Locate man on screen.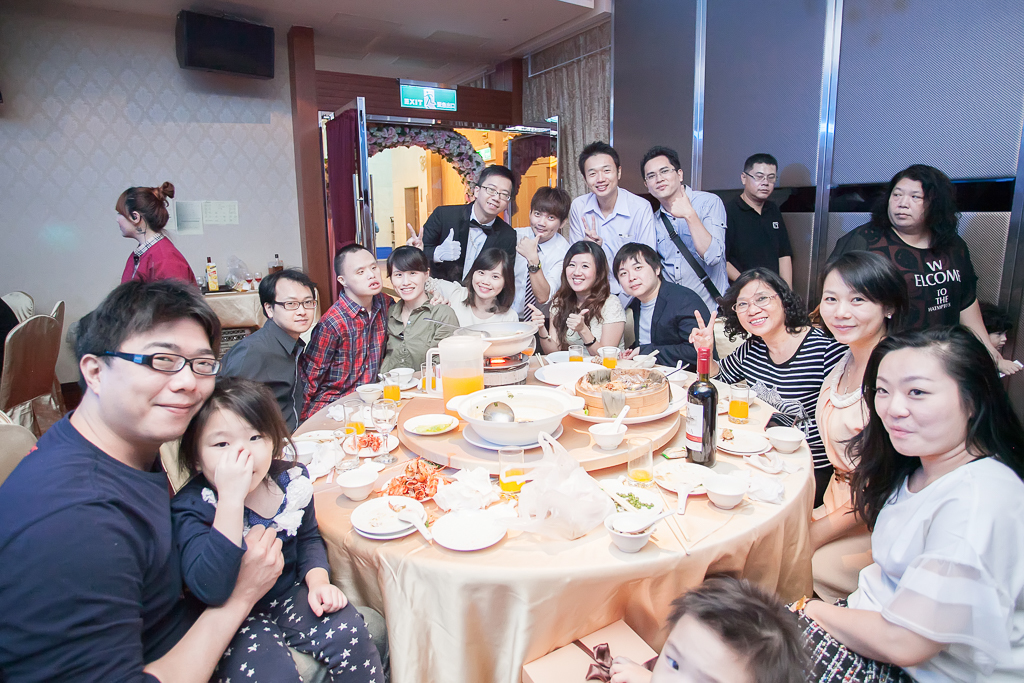
On screen at region(513, 189, 571, 353).
